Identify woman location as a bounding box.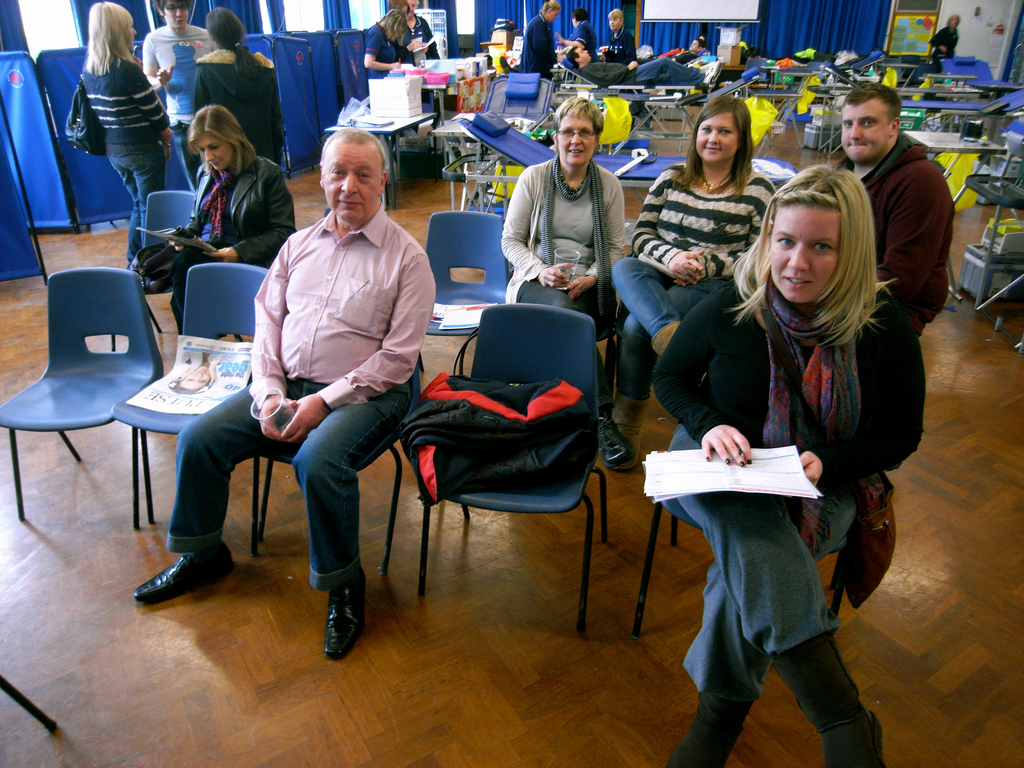
box=[556, 6, 601, 64].
